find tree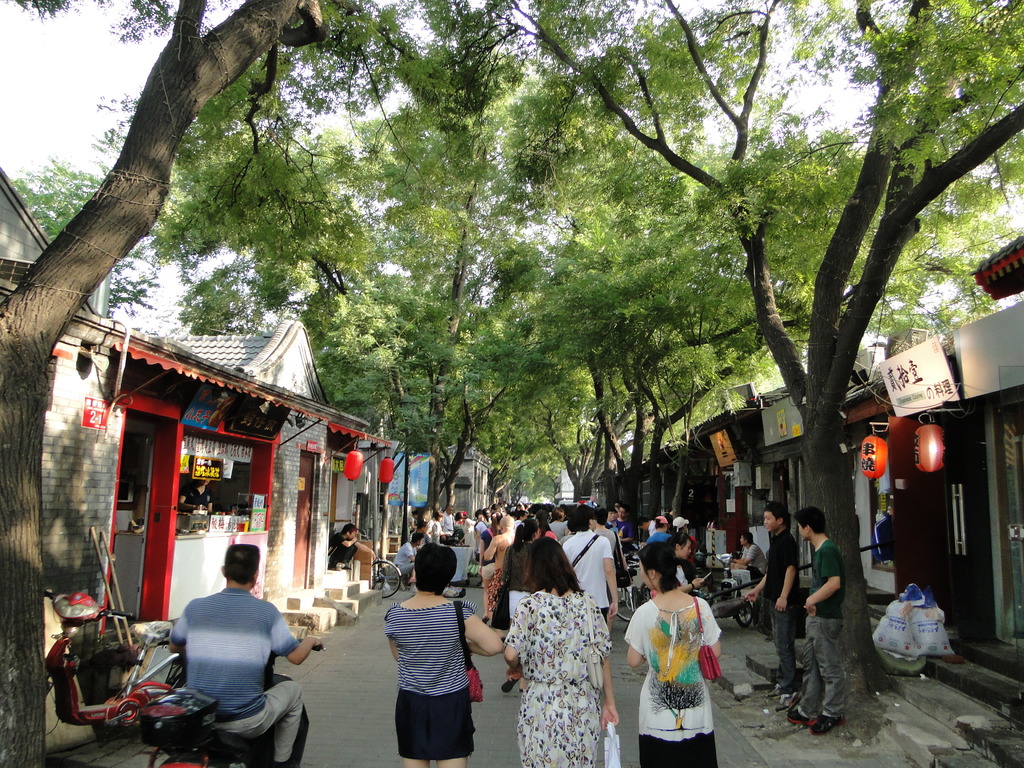
x1=0 y1=0 x2=467 y2=767
